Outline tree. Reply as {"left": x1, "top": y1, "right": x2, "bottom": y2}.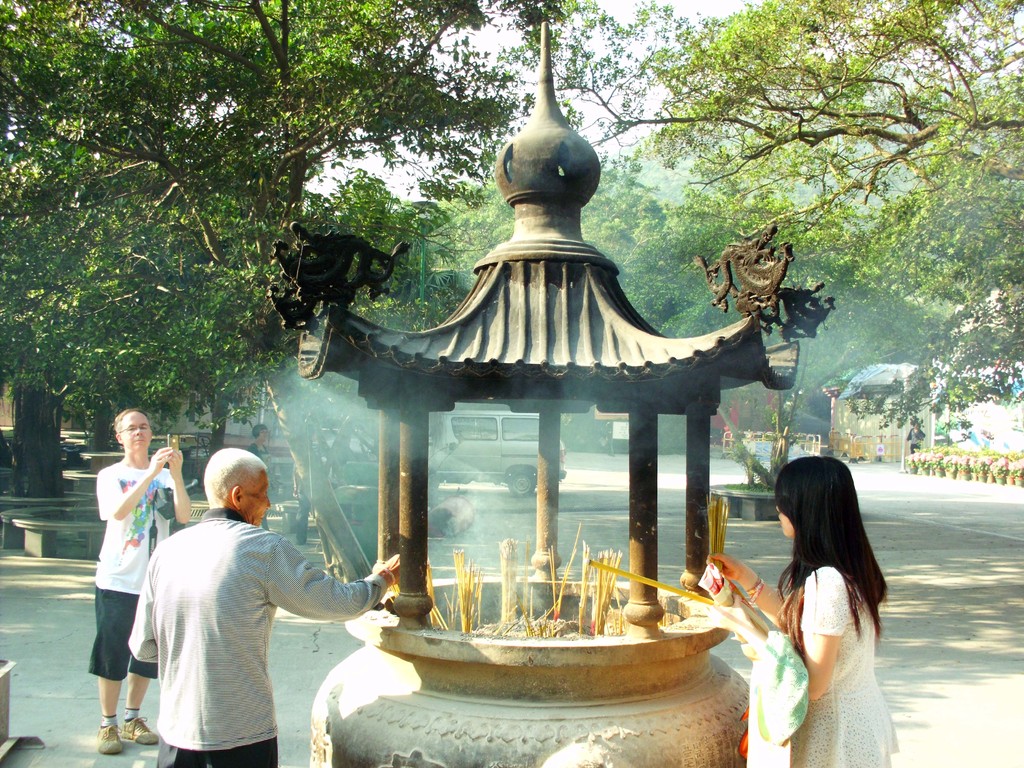
{"left": 516, "top": 0, "right": 1021, "bottom": 398}.
